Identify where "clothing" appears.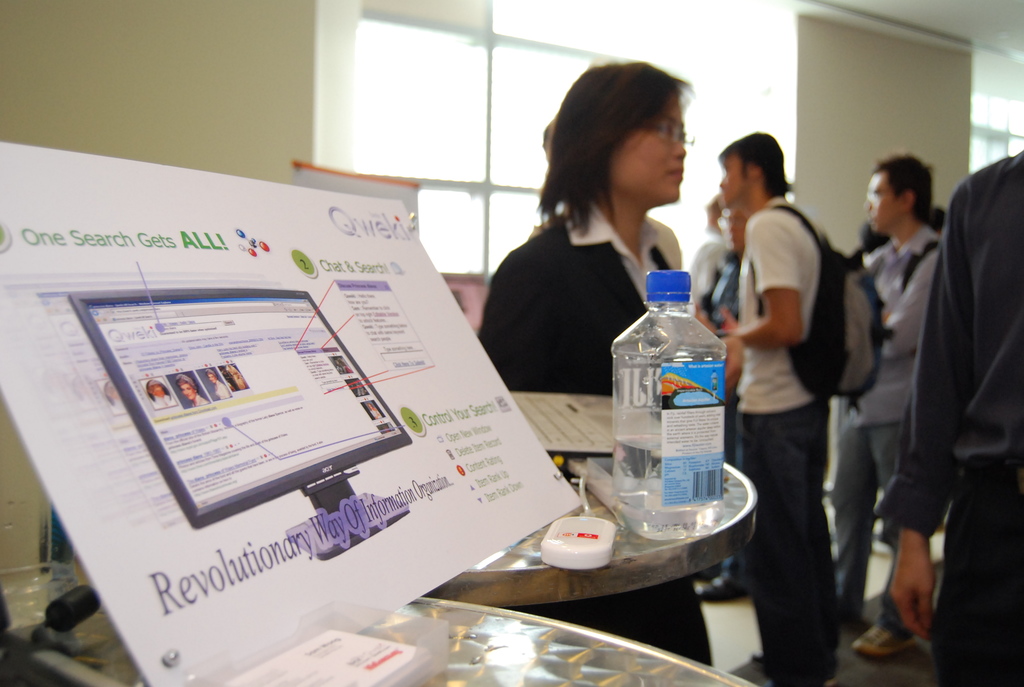
Appears at left=481, top=190, right=686, bottom=383.
